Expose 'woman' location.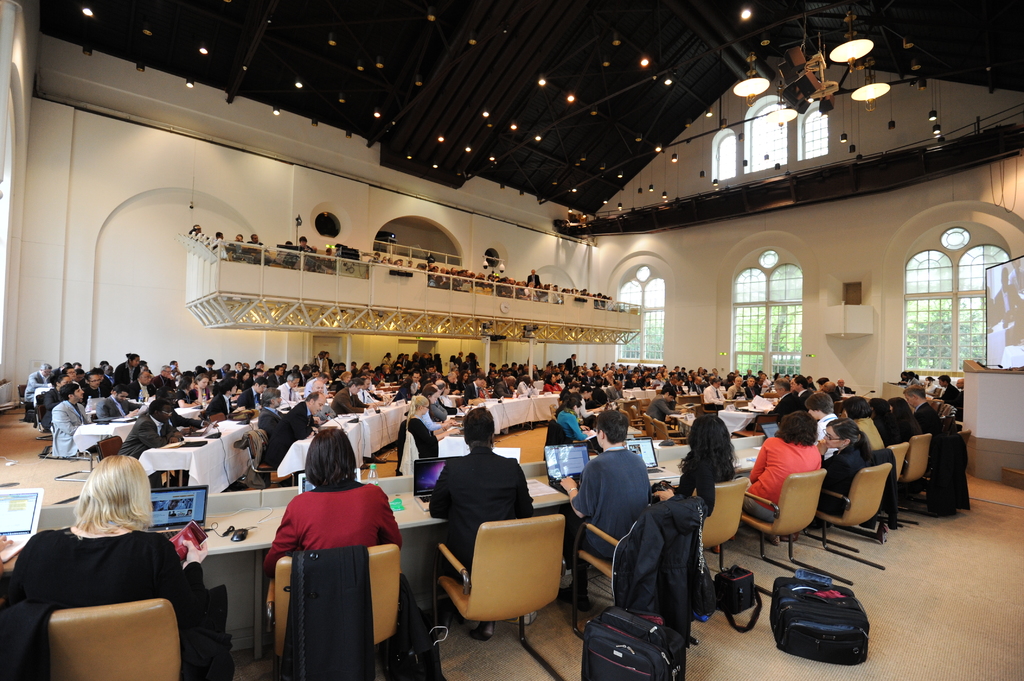
Exposed at 336,368,352,392.
